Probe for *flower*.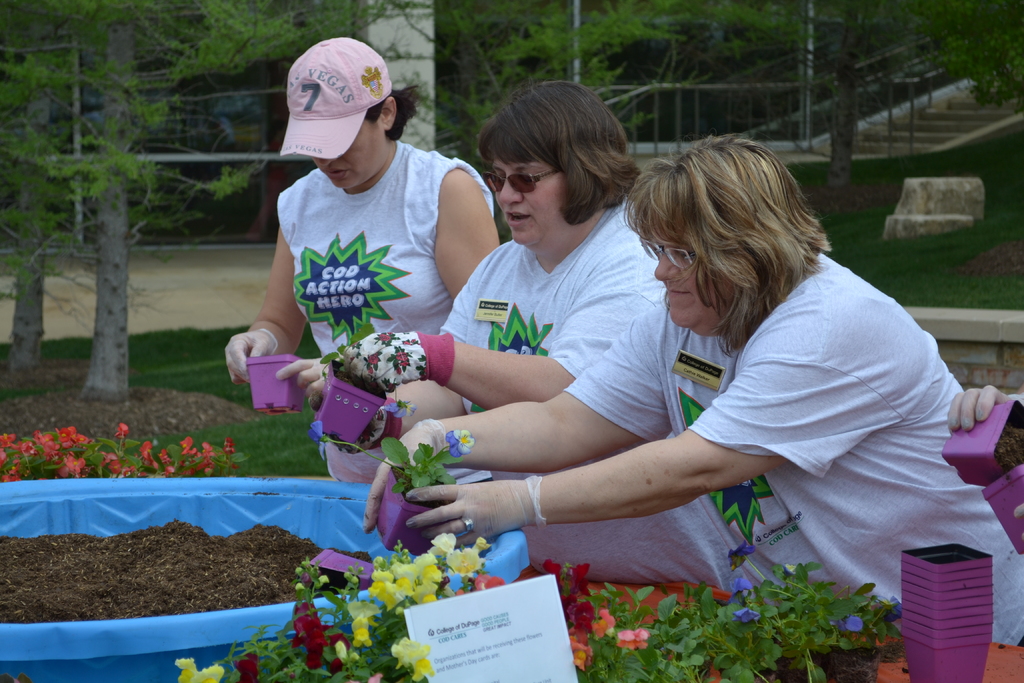
Probe result: crop(238, 652, 257, 682).
